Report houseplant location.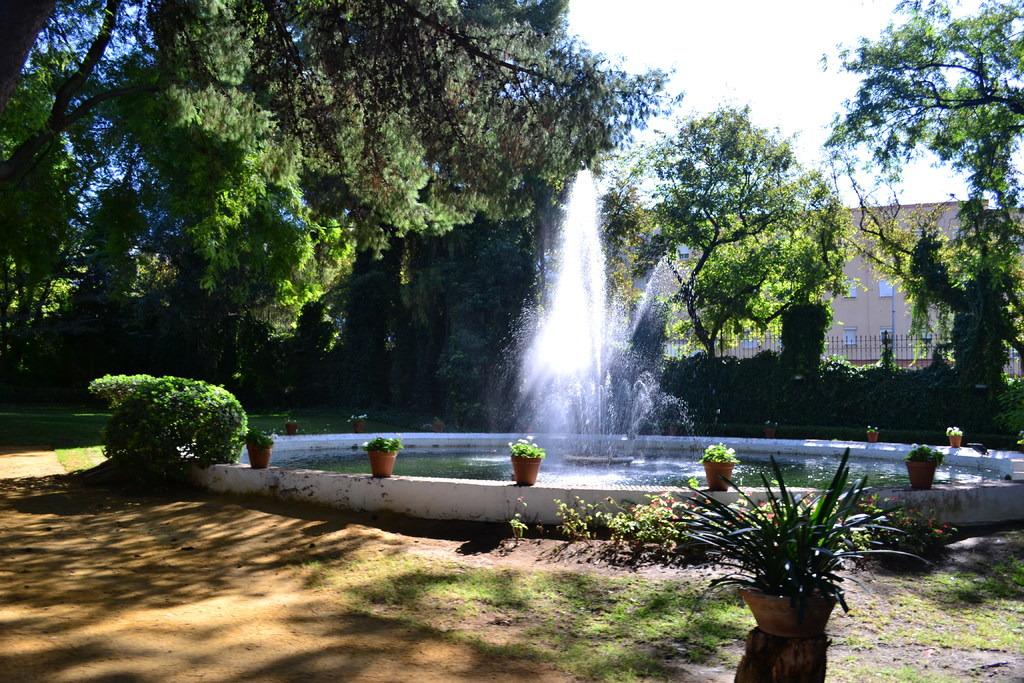
Report: [left=696, top=440, right=740, bottom=494].
